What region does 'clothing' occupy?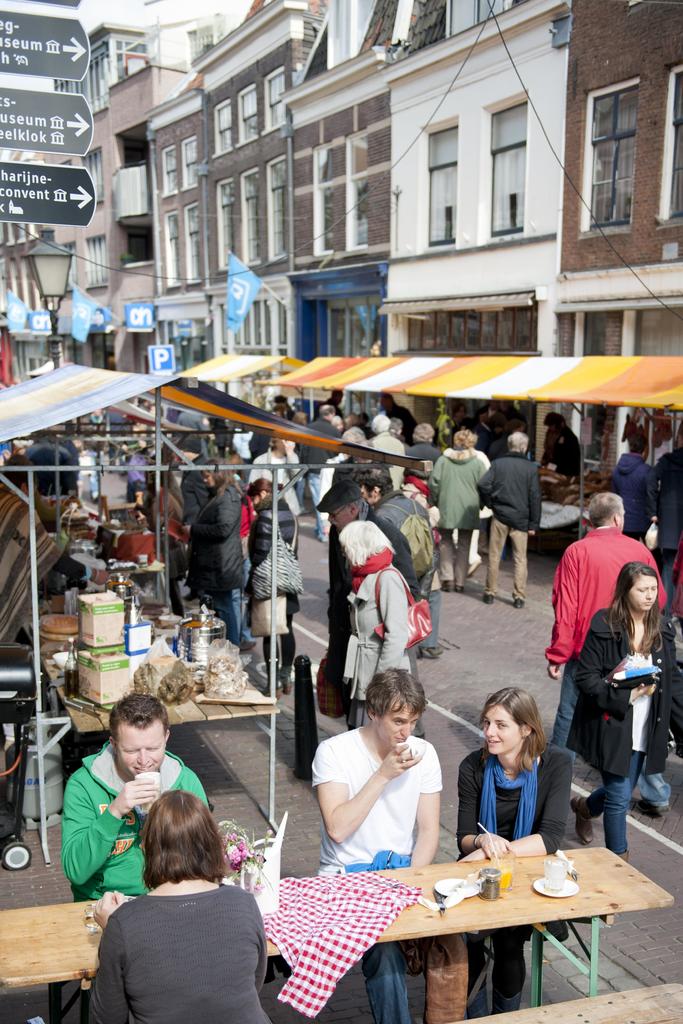
{"left": 179, "top": 453, "right": 215, "bottom": 517}.
